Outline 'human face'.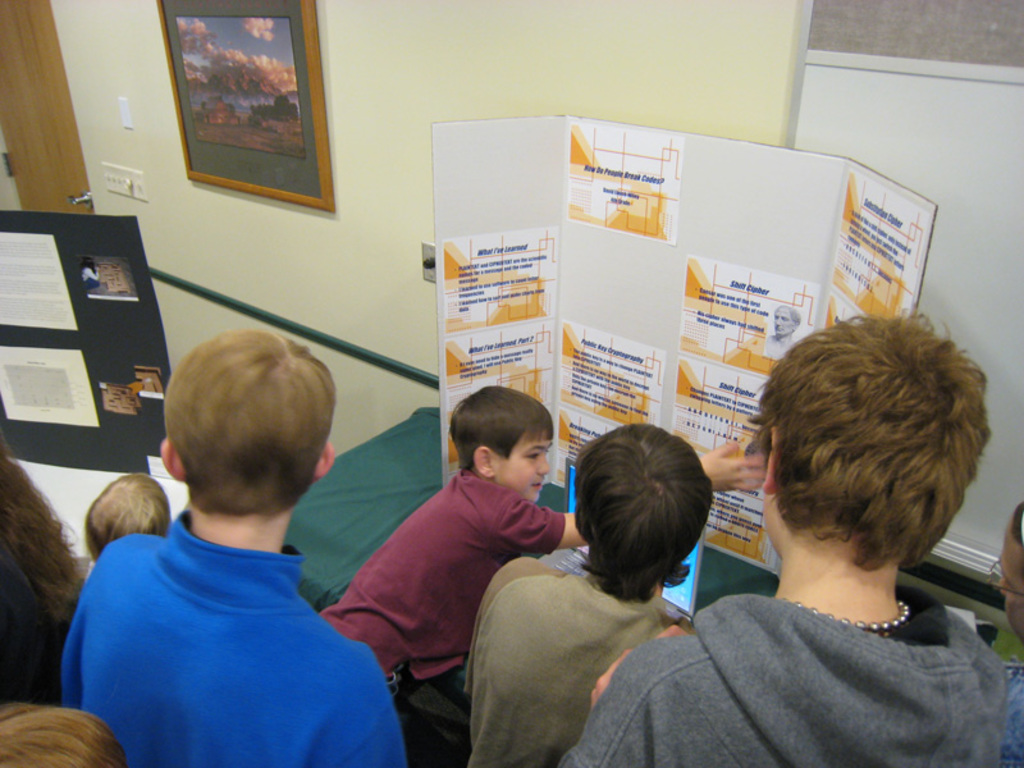
Outline: detection(498, 424, 554, 506).
